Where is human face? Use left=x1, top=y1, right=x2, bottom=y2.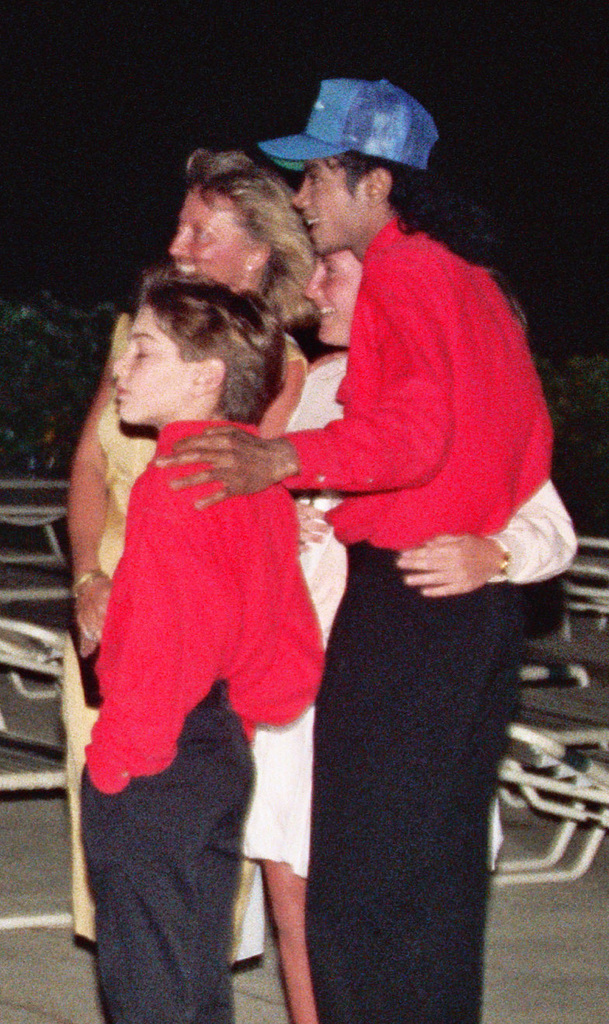
left=118, top=302, right=199, bottom=423.
